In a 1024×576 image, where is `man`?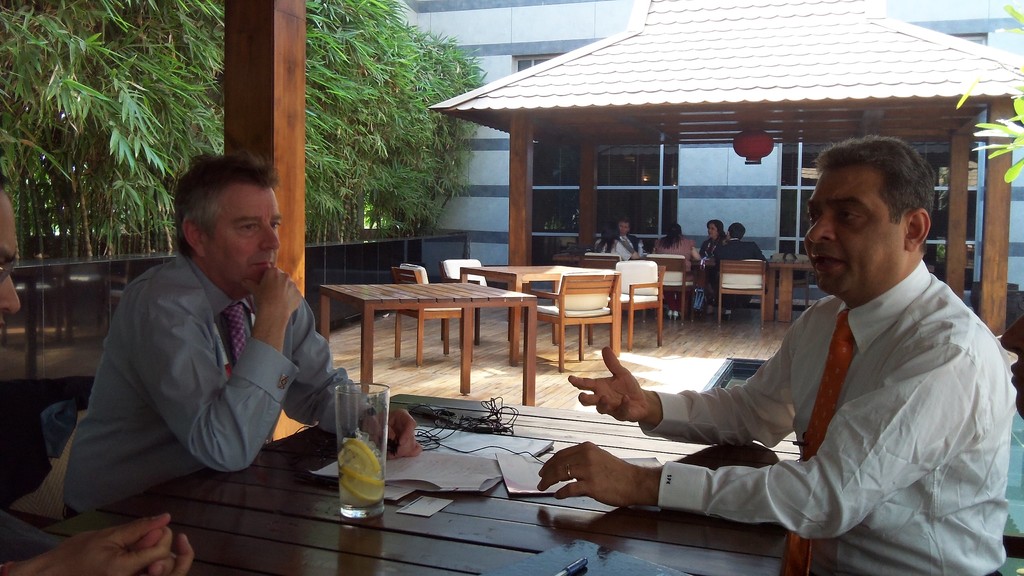
[x1=567, y1=161, x2=977, y2=563].
